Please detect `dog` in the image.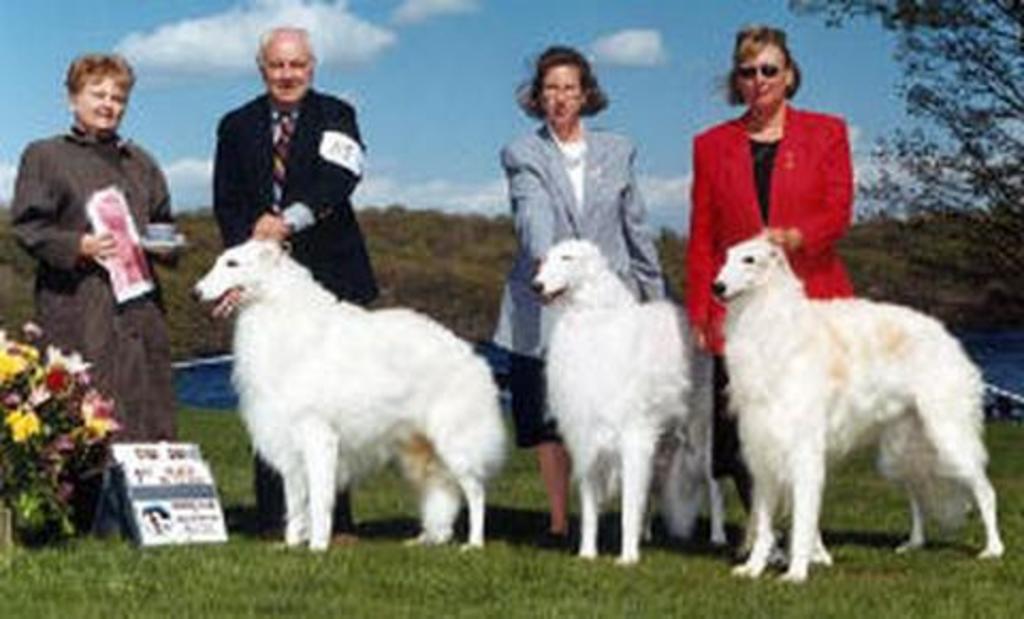
bbox=[708, 233, 1005, 581].
